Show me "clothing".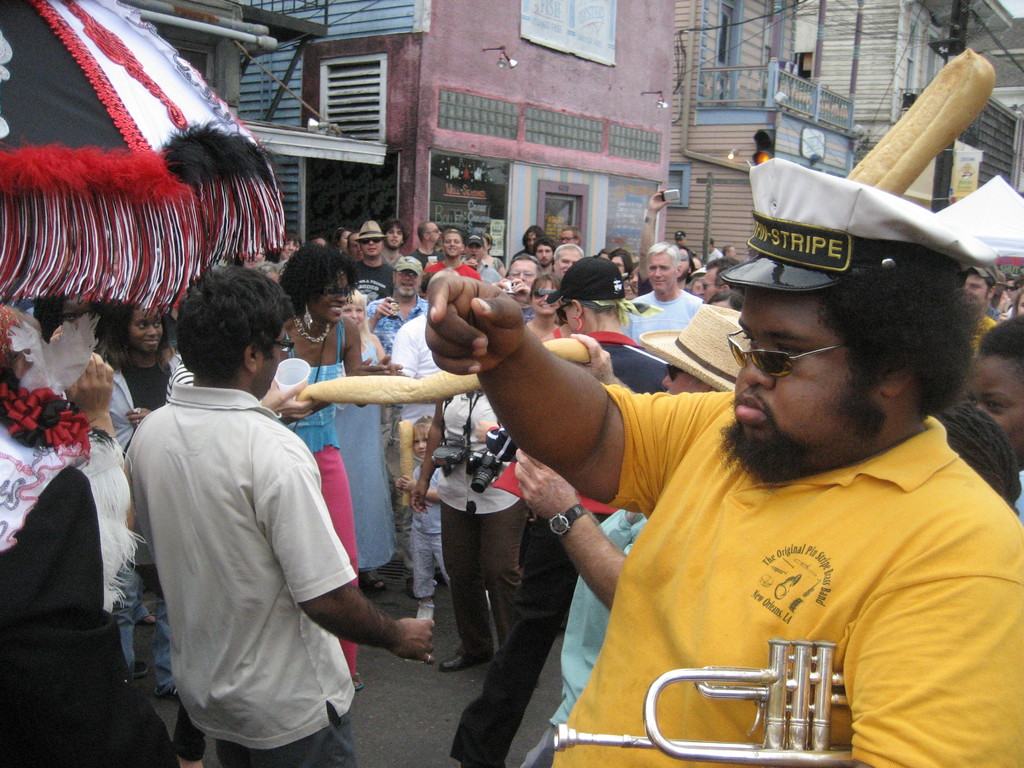
"clothing" is here: locate(355, 257, 389, 301).
